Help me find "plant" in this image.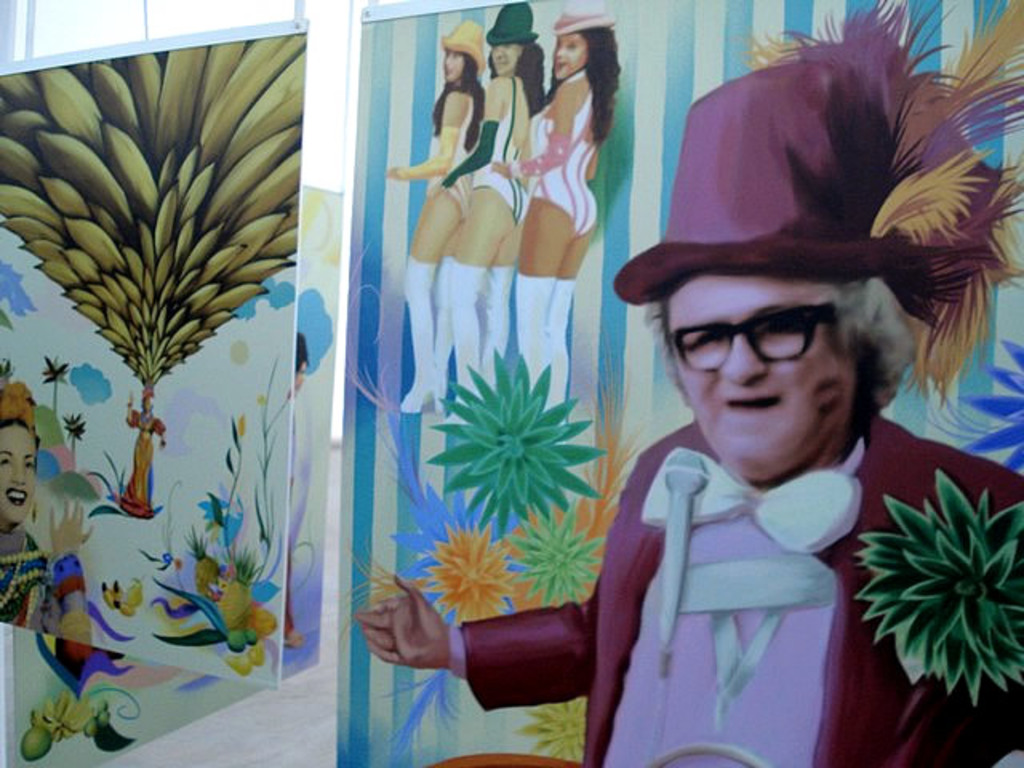
Found it: Rect(189, 342, 299, 579).
